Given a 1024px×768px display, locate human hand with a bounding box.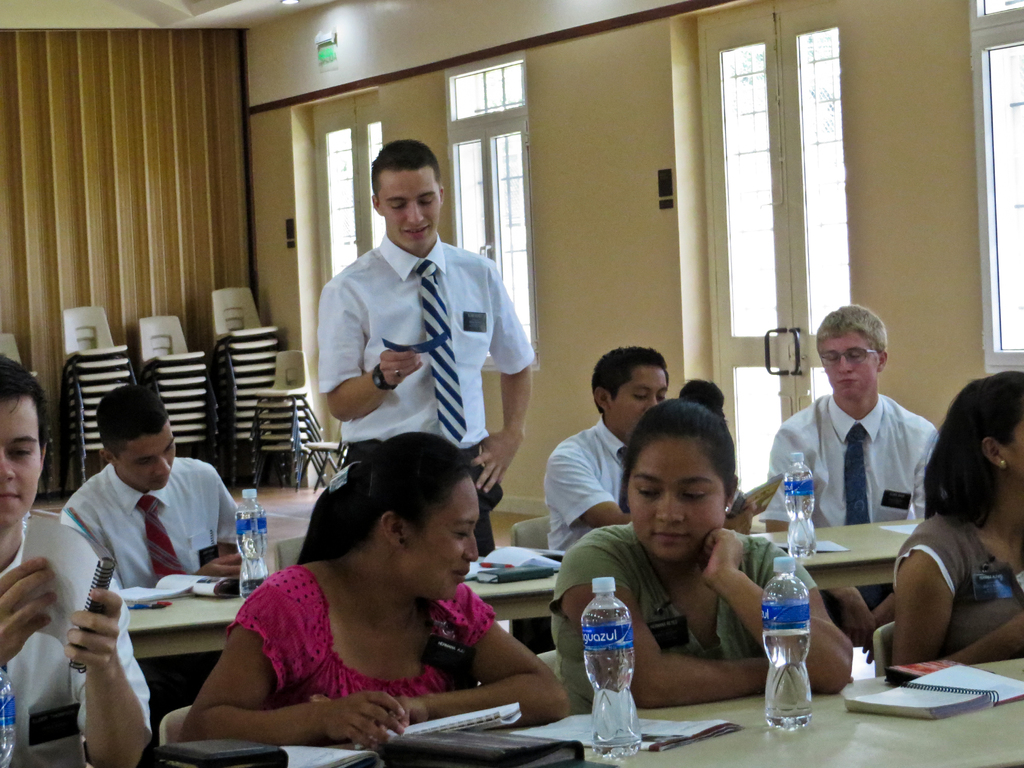
Located: [194, 548, 247, 582].
